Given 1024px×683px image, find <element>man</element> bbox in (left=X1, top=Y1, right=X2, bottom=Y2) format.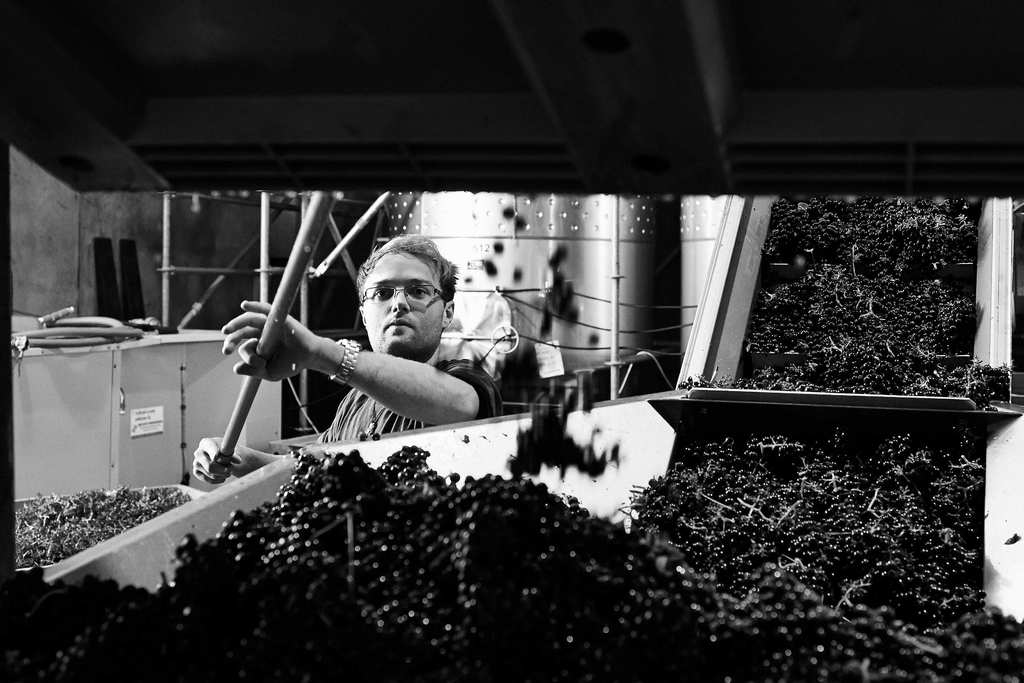
(left=239, top=244, right=525, bottom=465).
